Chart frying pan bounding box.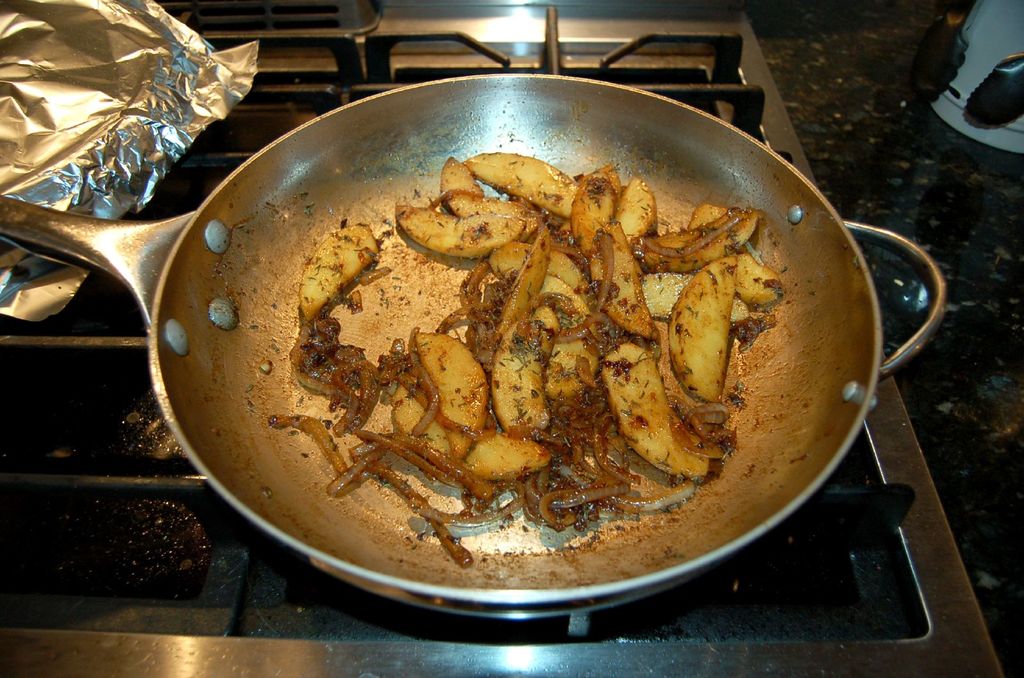
Charted: pyautogui.locateOnScreen(29, 32, 963, 647).
